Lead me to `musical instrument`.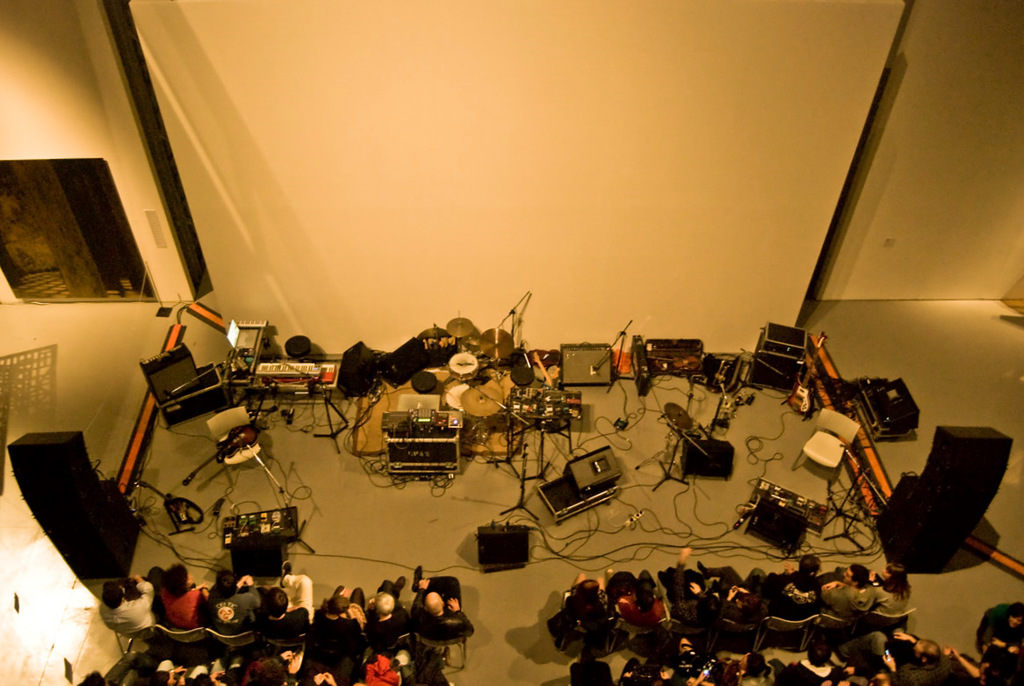
Lead to [252,357,338,396].
